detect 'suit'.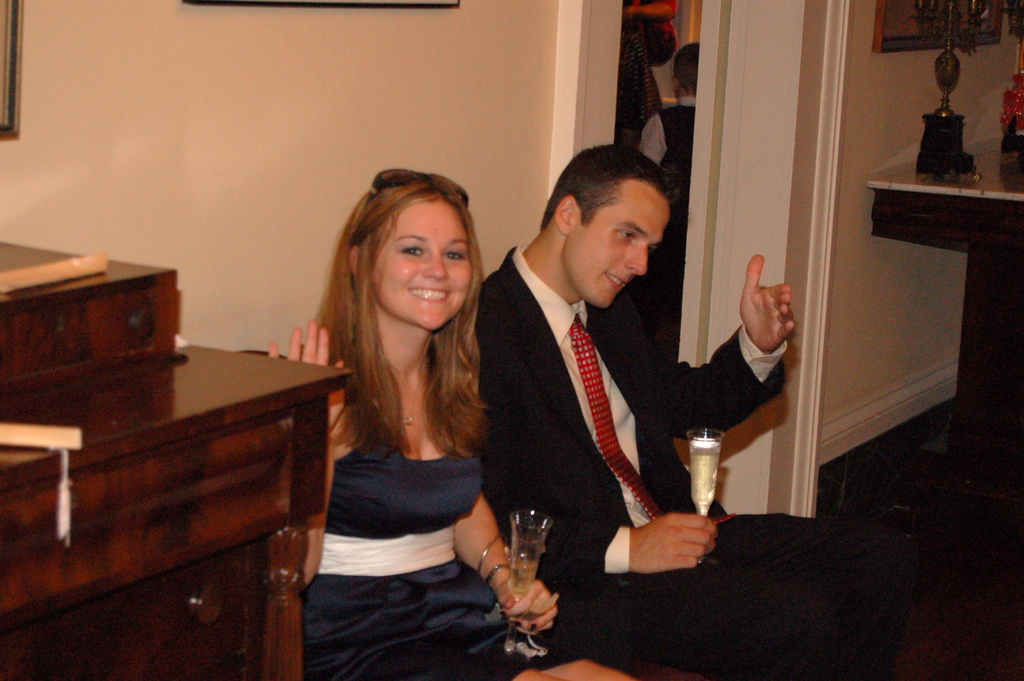
Detected at bbox=(475, 239, 892, 680).
